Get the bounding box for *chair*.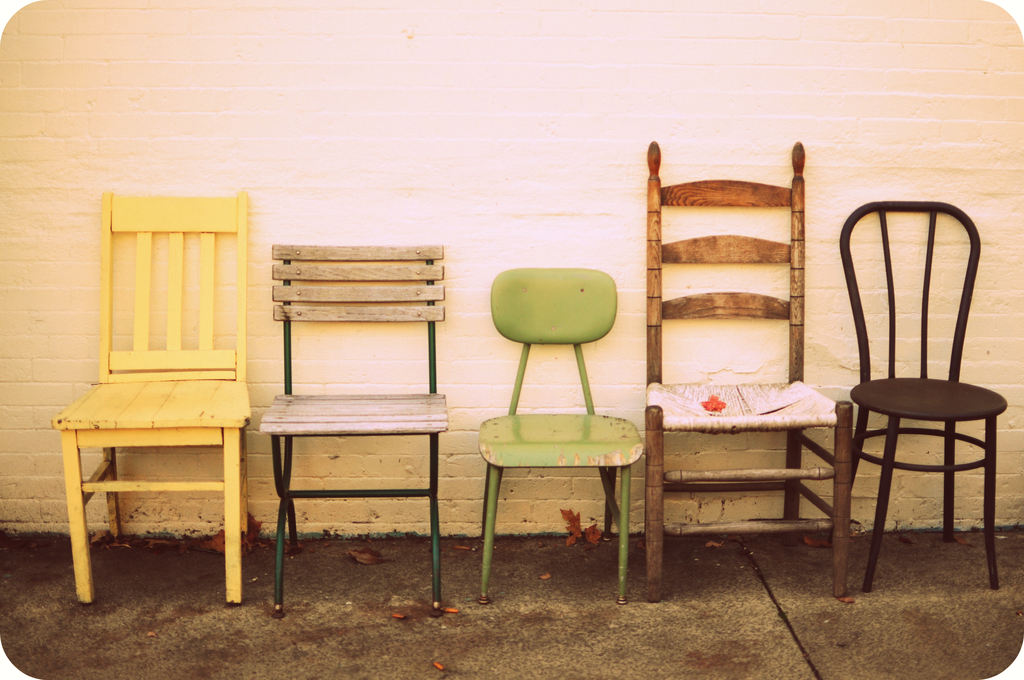
(x1=261, y1=242, x2=447, y2=610).
